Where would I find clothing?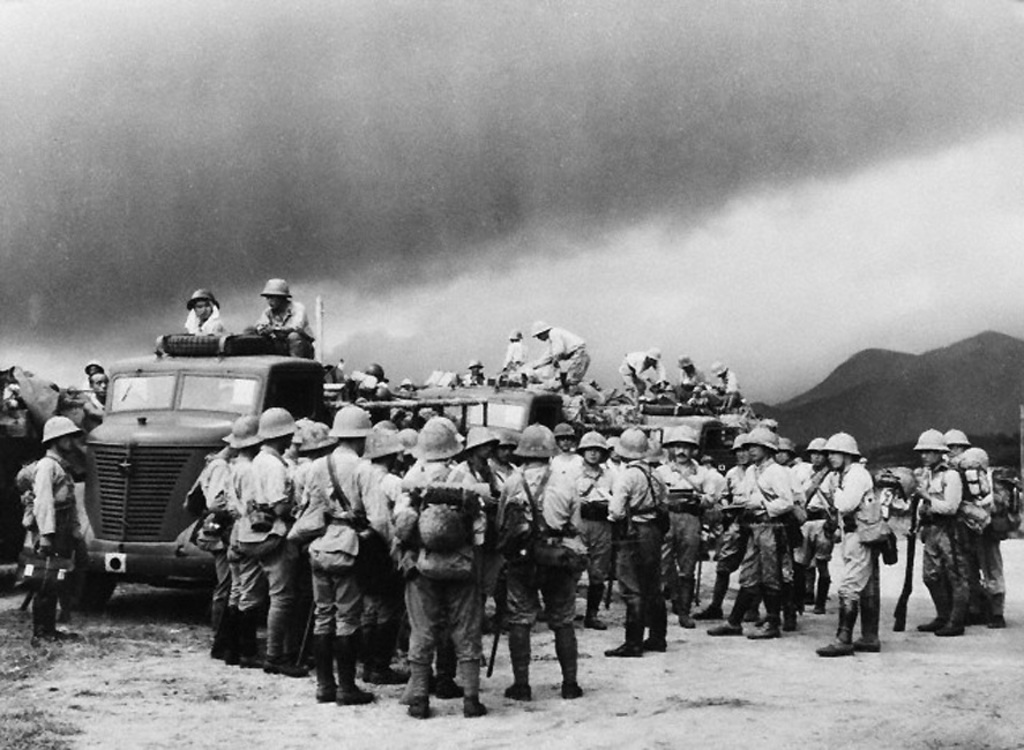
At x1=21 y1=451 x2=84 y2=587.
